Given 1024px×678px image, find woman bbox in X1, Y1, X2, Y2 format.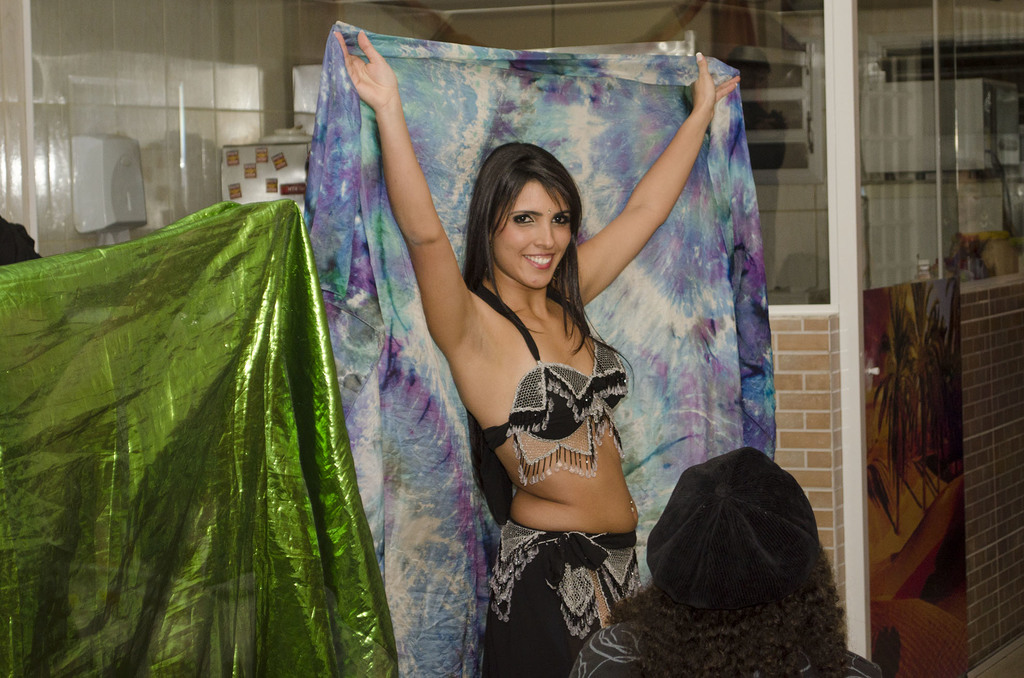
333, 21, 740, 677.
